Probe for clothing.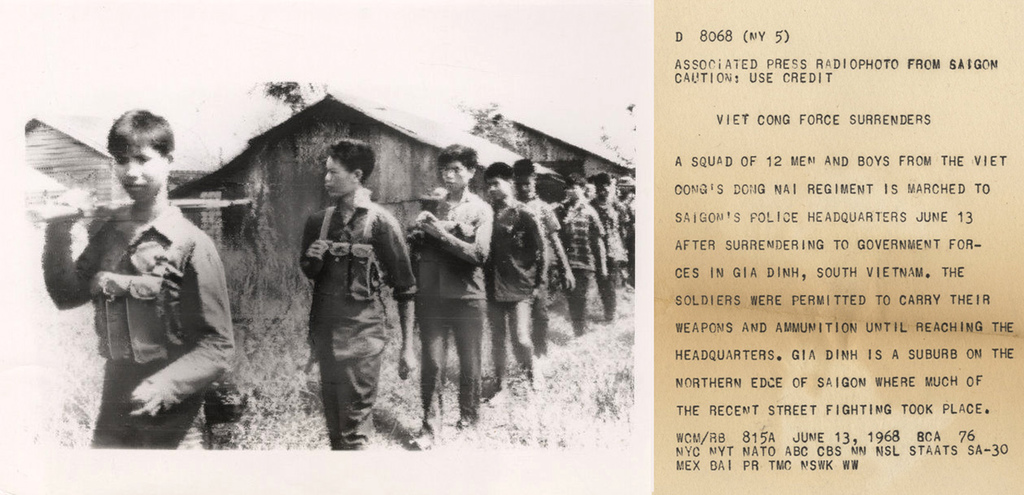
Probe result: x1=488, y1=190, x2=544, y2=377.
